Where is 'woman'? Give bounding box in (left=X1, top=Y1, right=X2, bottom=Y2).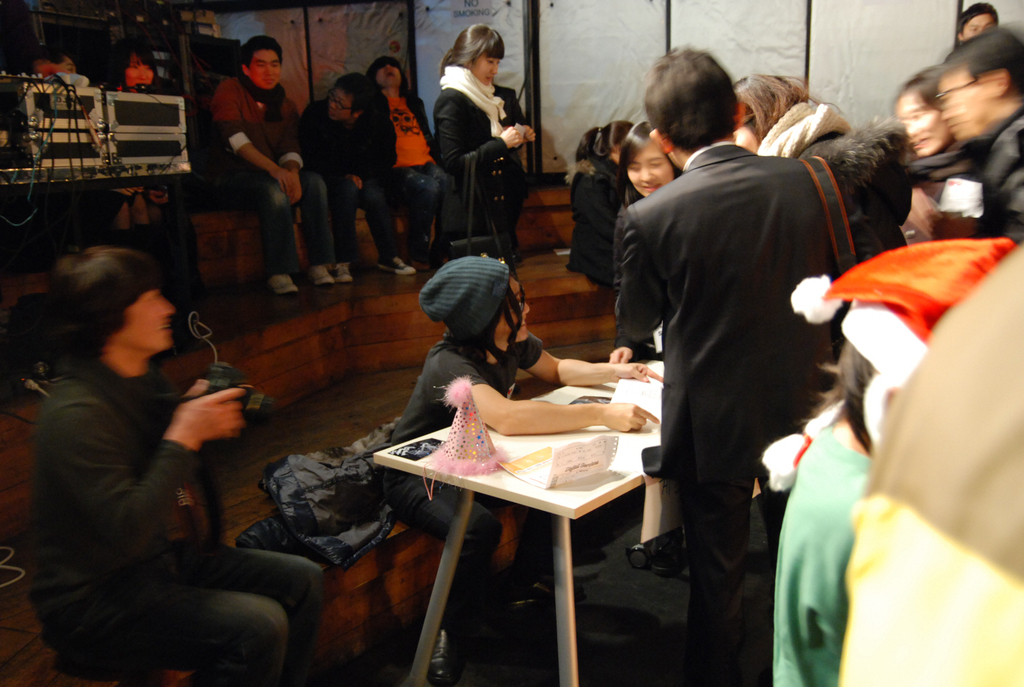
(left=418, top=8, right=537, bottom=291).
